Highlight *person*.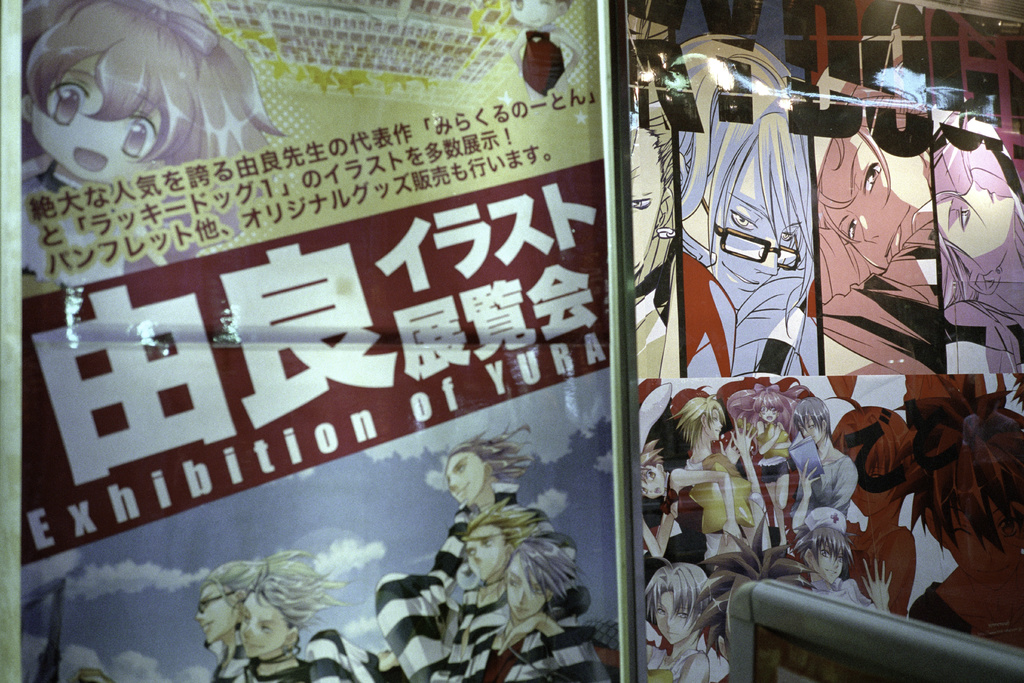
Highlighted region: 434/501/539/682.
